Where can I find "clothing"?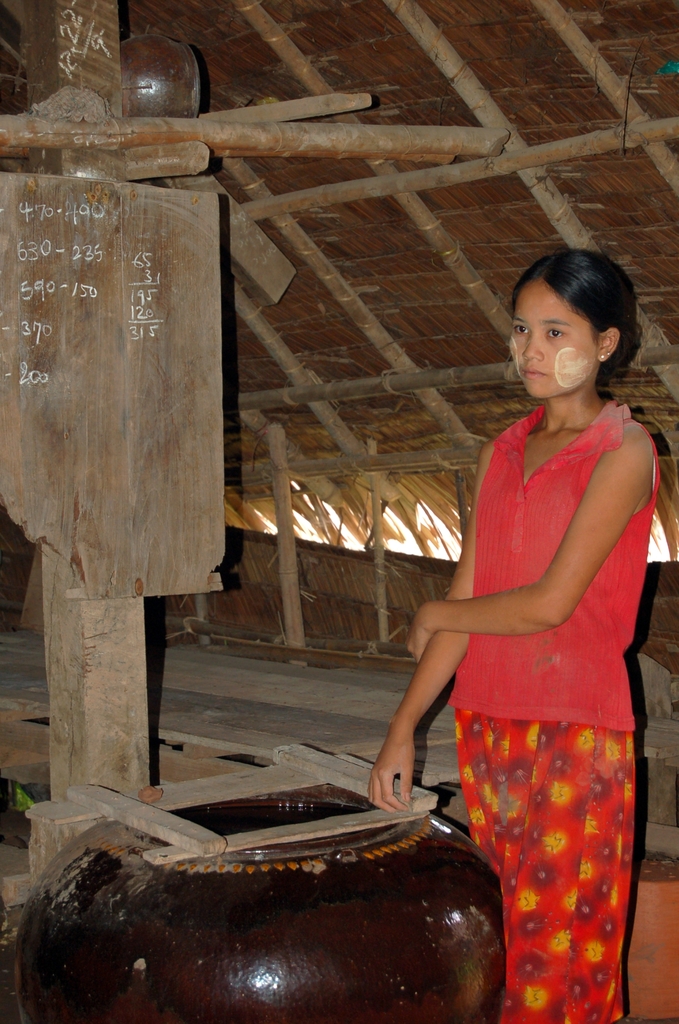
You can find it at BBox(417, 383, 645, 939).
